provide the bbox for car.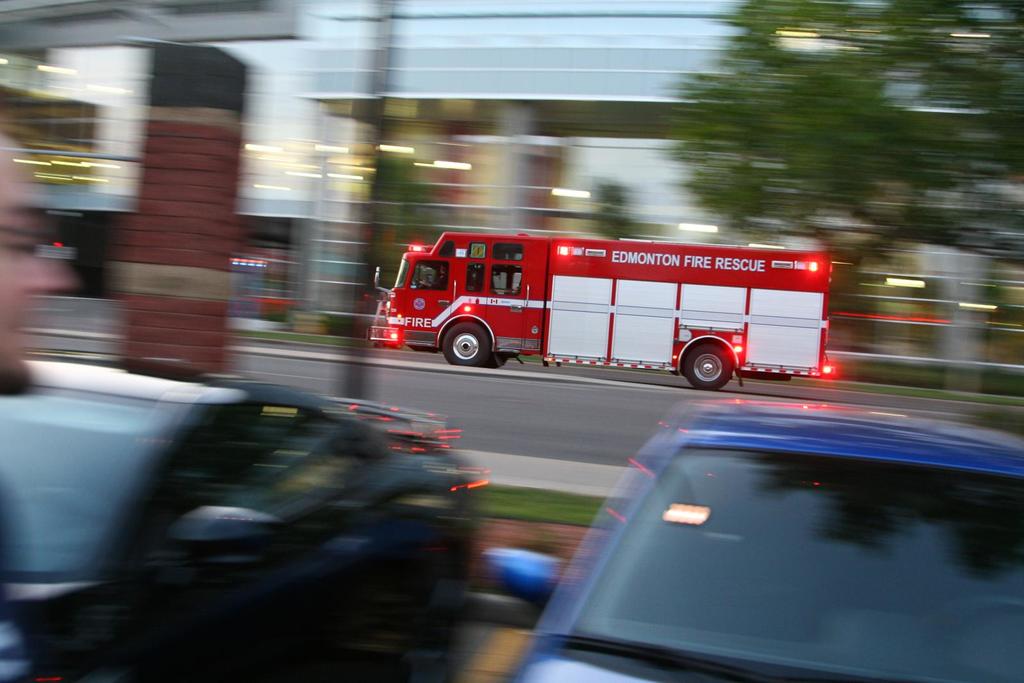
{"left": 483, "top": 399, "right": 1023, "bottom": 682}.
